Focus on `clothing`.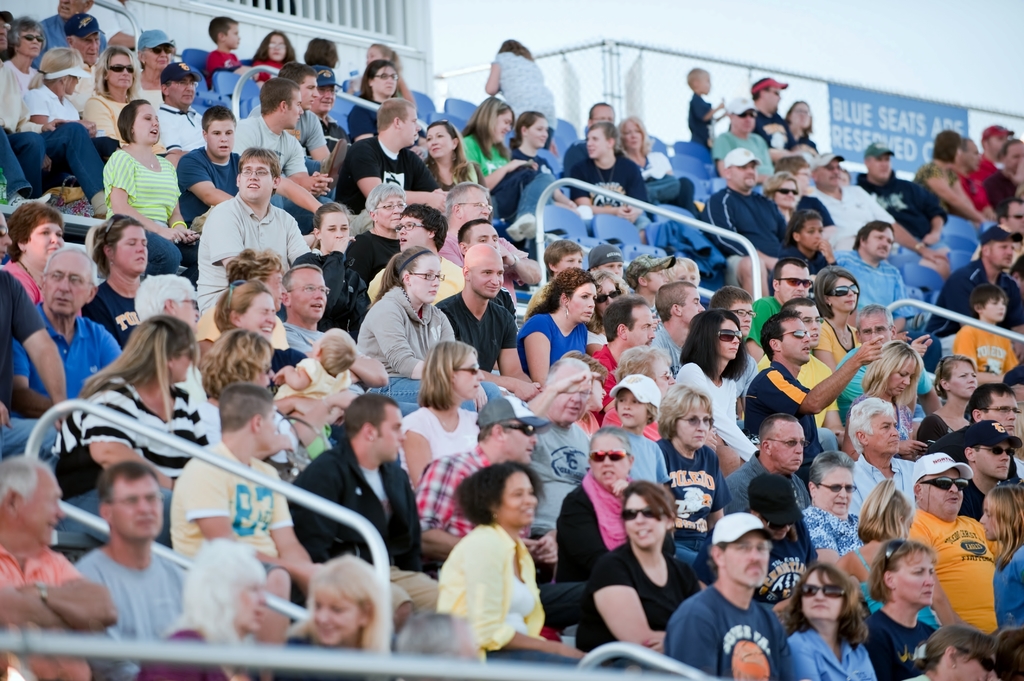
Focused at left=228, top=112, right=310, bottom=217.
